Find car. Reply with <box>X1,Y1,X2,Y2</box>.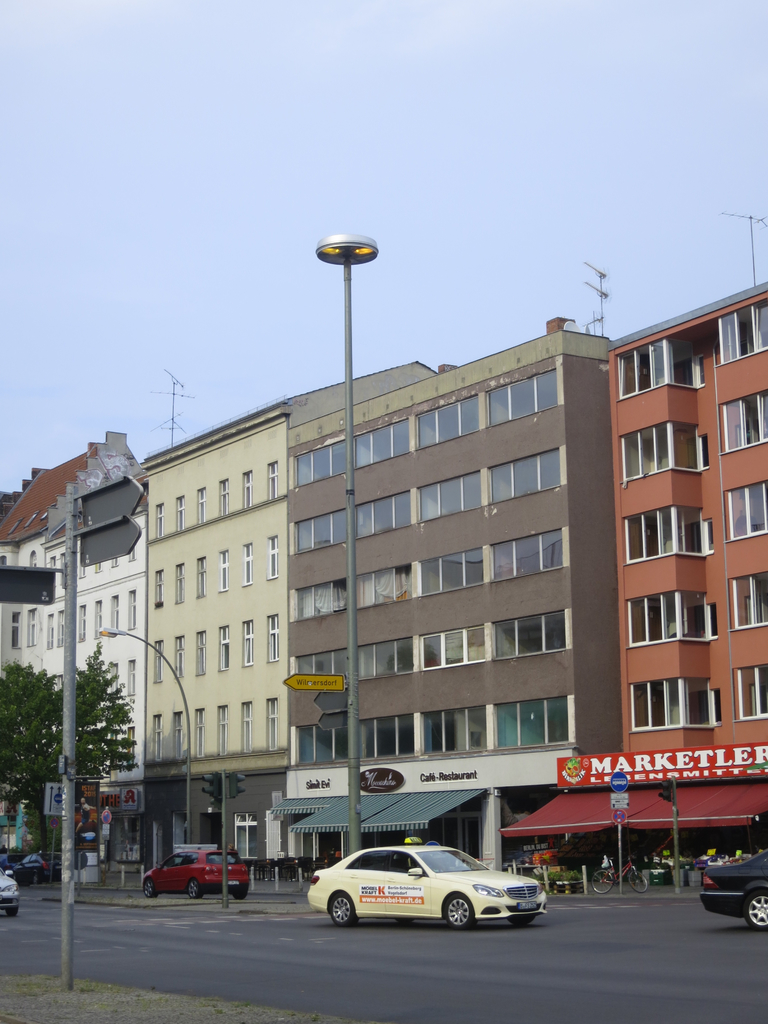
<box>301,840,551,931</box>.
